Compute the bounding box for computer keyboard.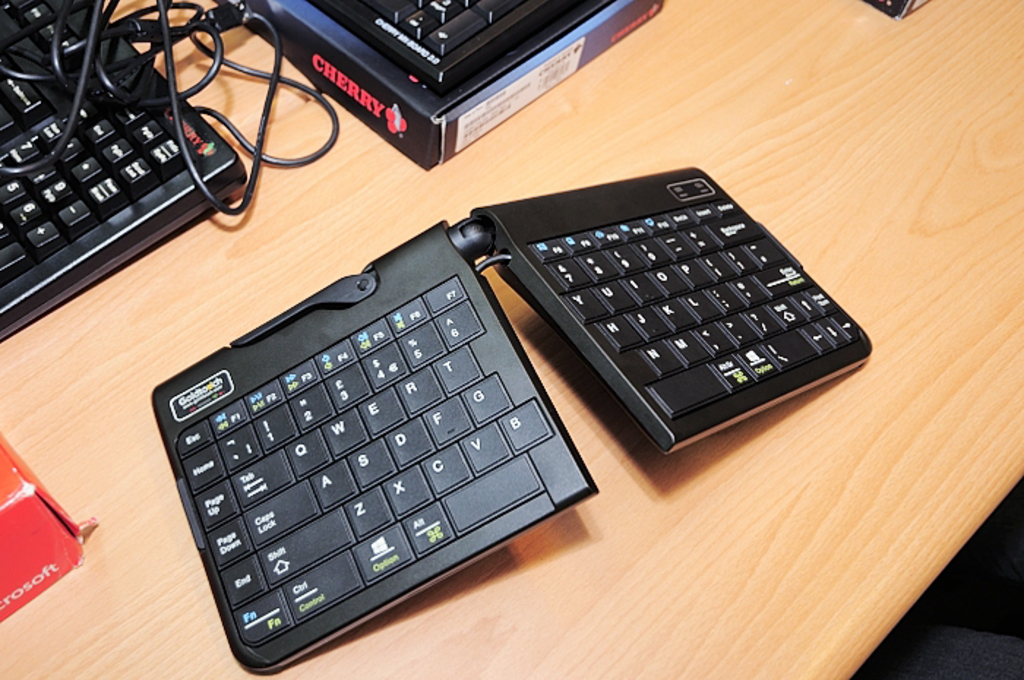
pyautogui.locateOnScreen(152, 164, 873, 676).
